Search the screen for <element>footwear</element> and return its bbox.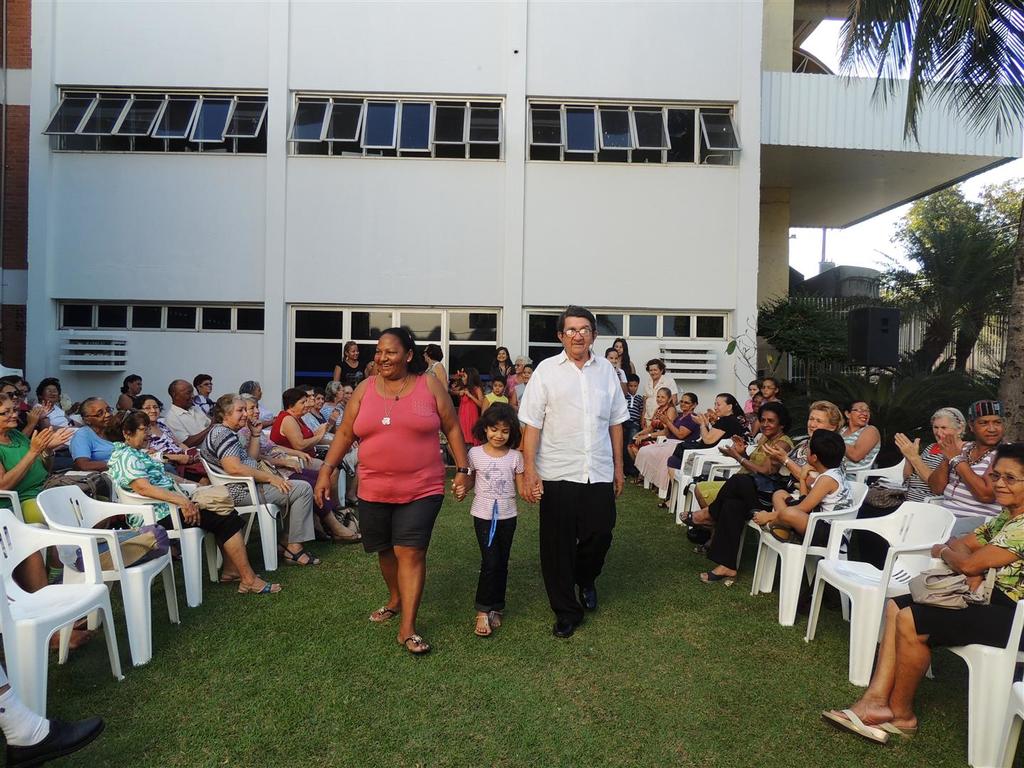
Found: [left=331, top=526, right=364, bottom=540].
